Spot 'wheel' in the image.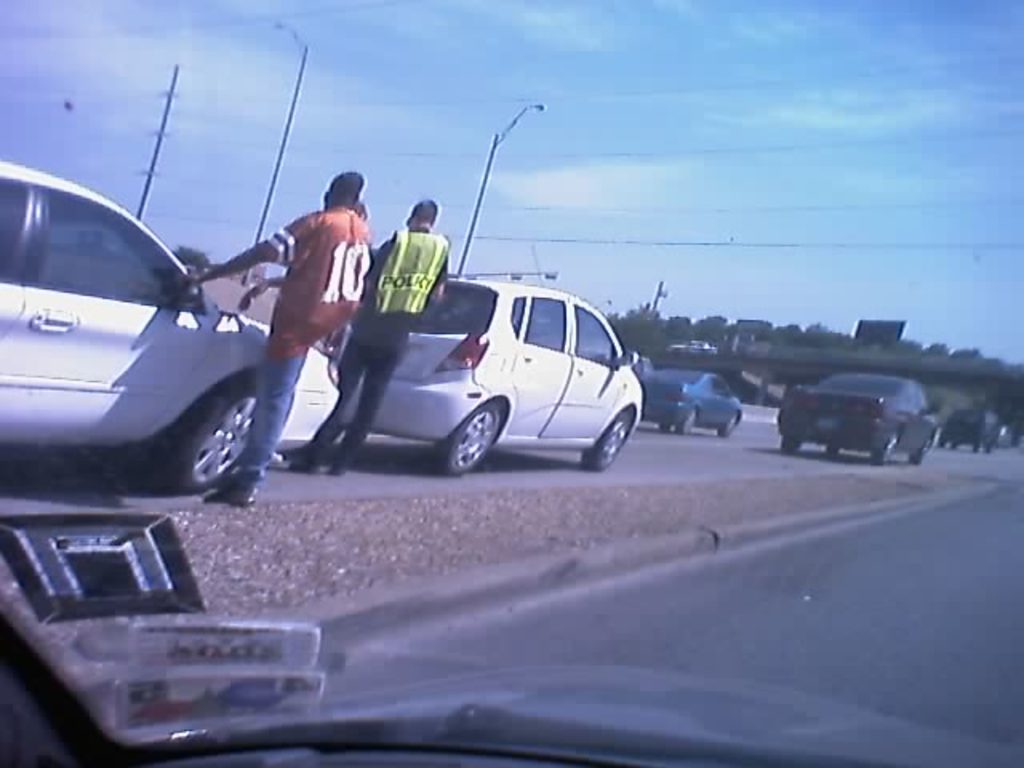
'wheel' found at pyautogui.locateOnScreen(970, 437, 978, 453).
